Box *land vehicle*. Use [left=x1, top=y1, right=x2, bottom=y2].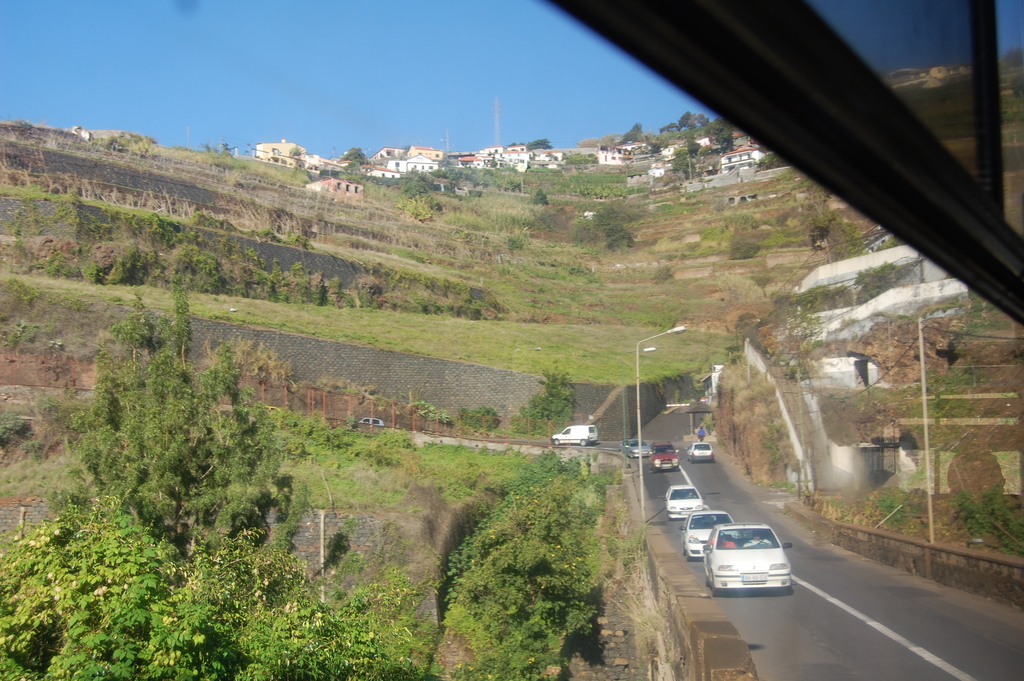
[left=550, top=425, right=598, bottom=447].
